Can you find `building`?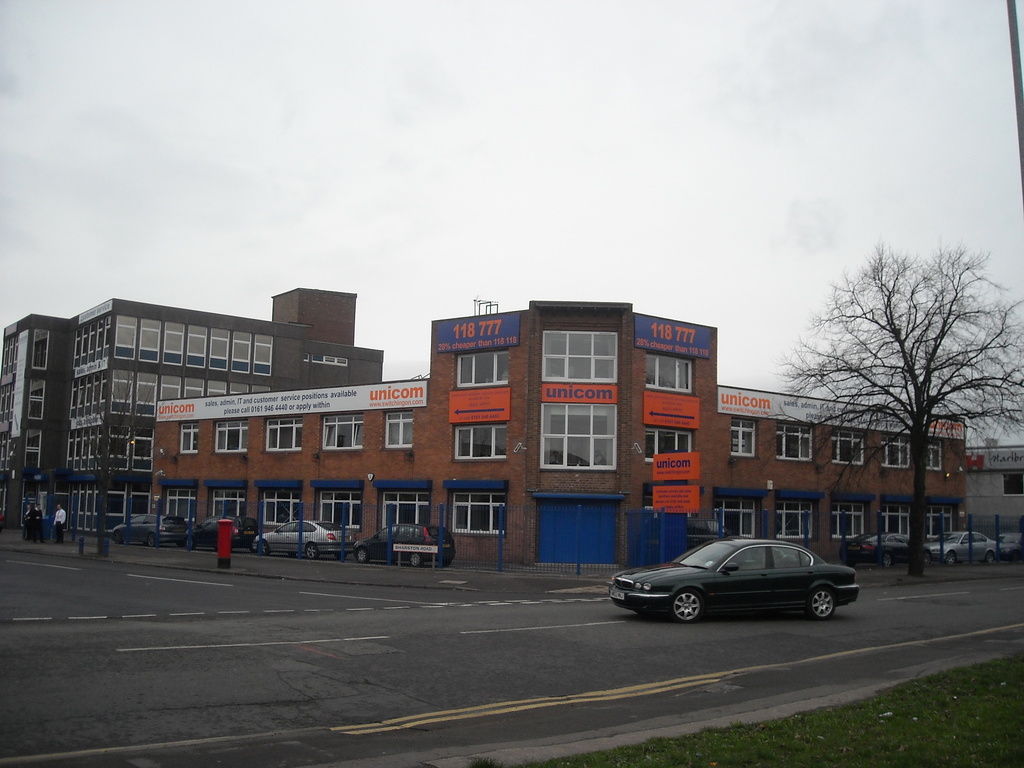
Yes, bounding box: crop(149, 296, 968, 566).
